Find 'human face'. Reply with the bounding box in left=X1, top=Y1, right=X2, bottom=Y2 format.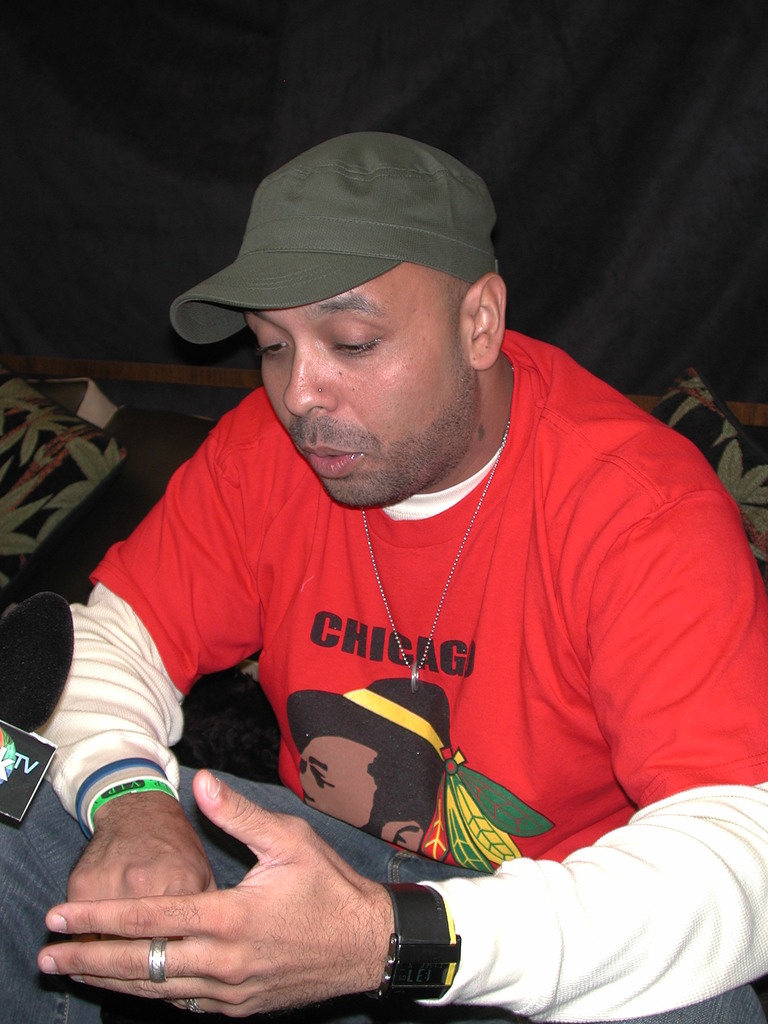
left=247, top=265, right=478, bottom=509.
